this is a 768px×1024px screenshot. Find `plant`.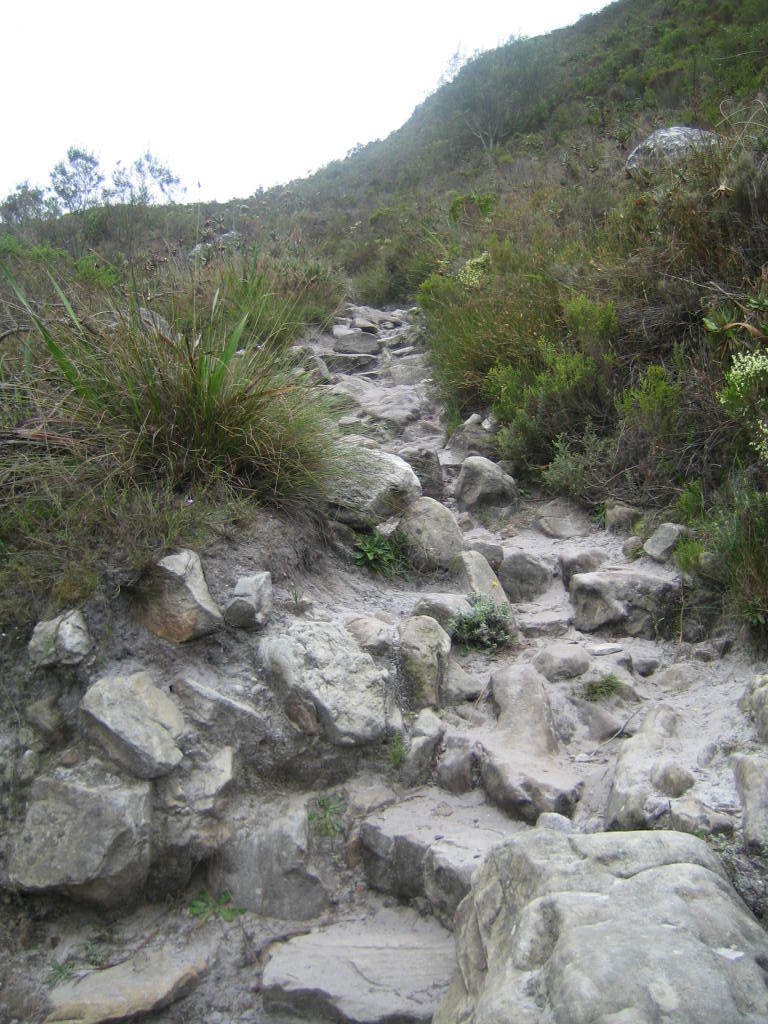
Bounding box: (446, 581, 517, 657).
